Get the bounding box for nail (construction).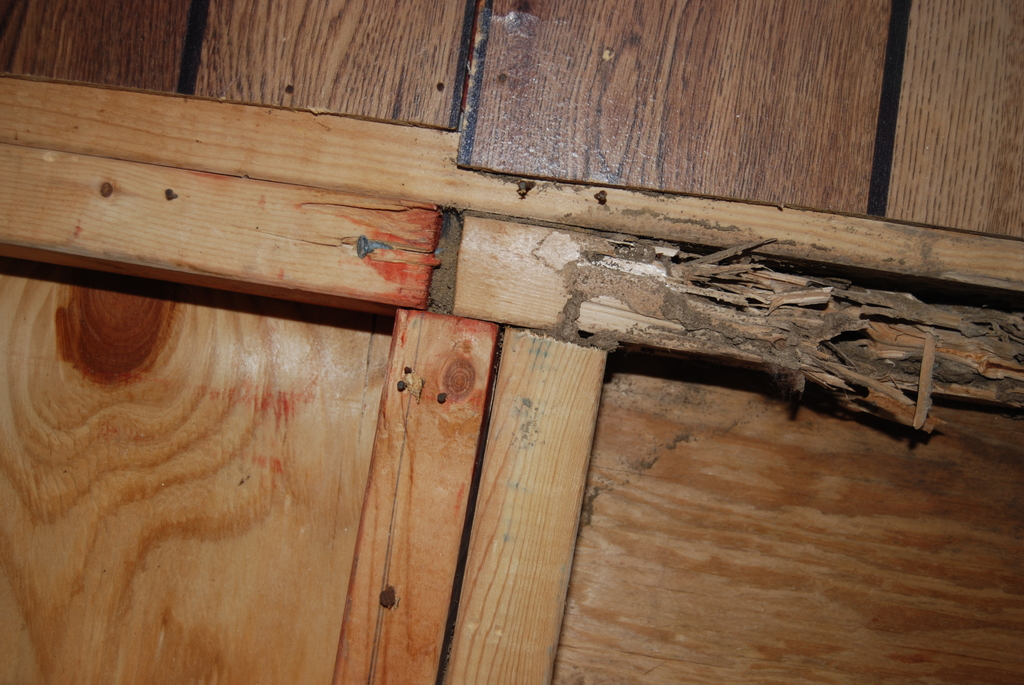
100 184 116 198.
